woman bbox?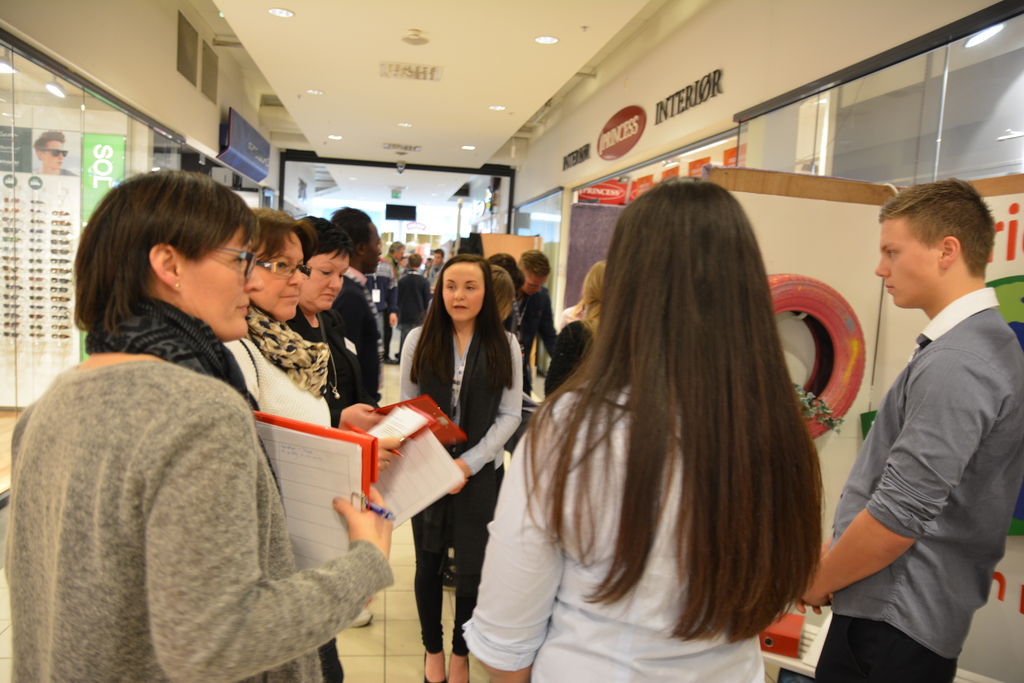
x1=488 y1=185 x2=851 y2=673
